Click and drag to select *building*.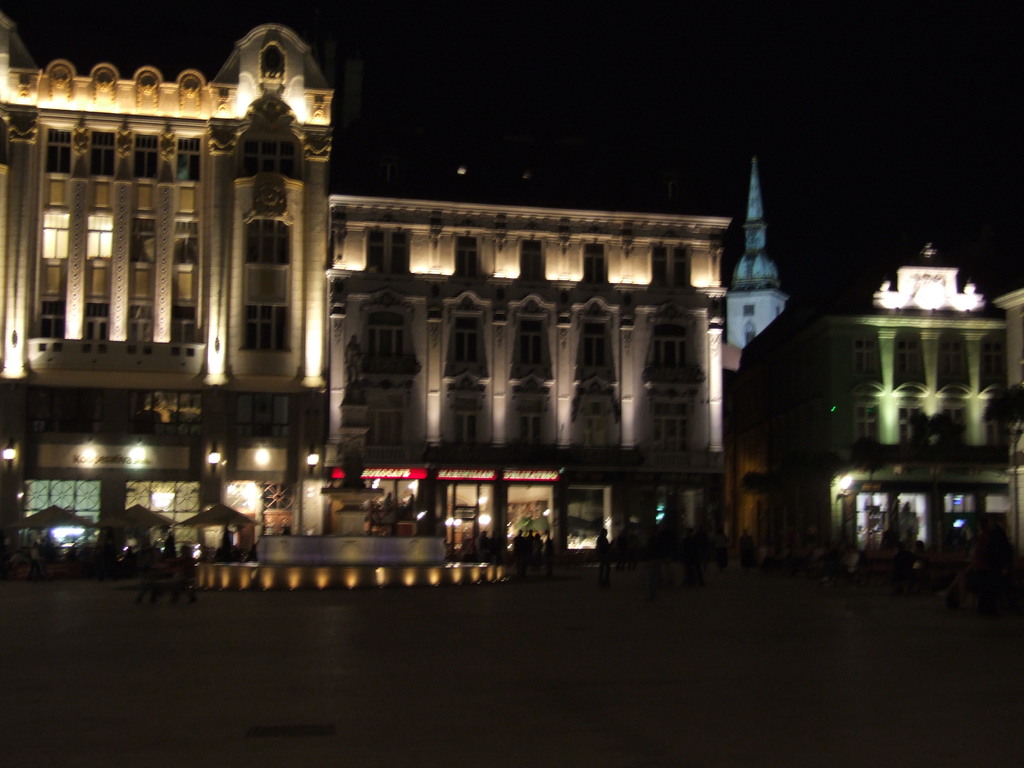
Selection: bbox=[995, 284, 1023, 559].
